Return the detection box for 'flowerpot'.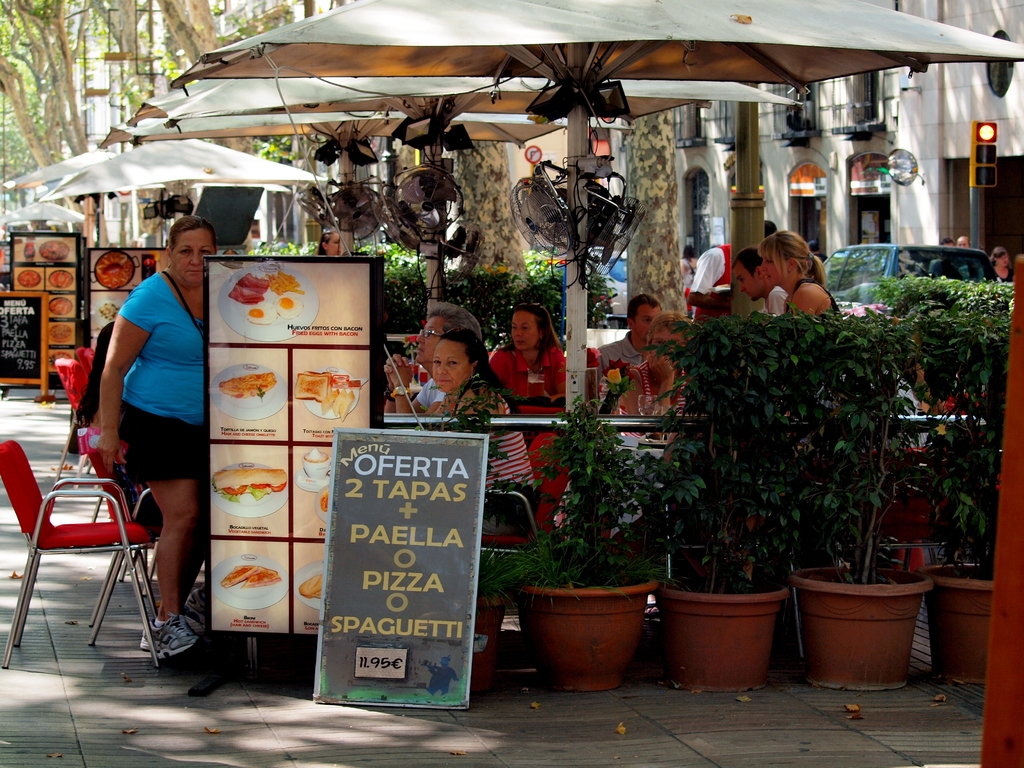
922,563,993,684.
